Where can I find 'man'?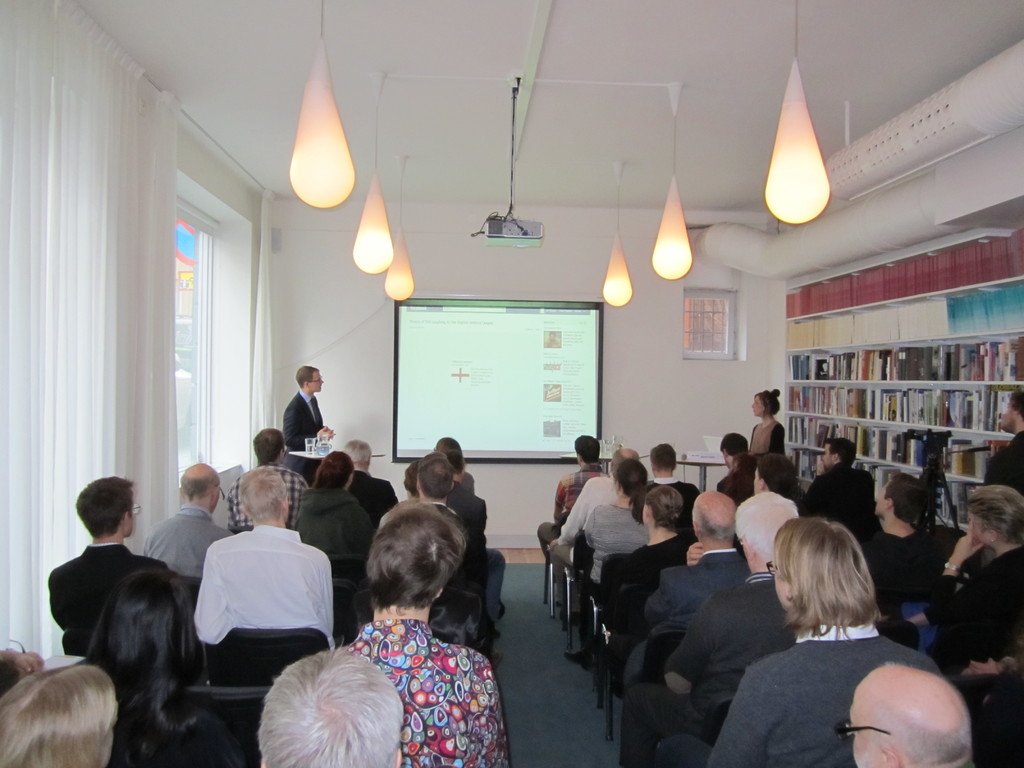
You can find it at bbox(716, 433, 751, 495).
